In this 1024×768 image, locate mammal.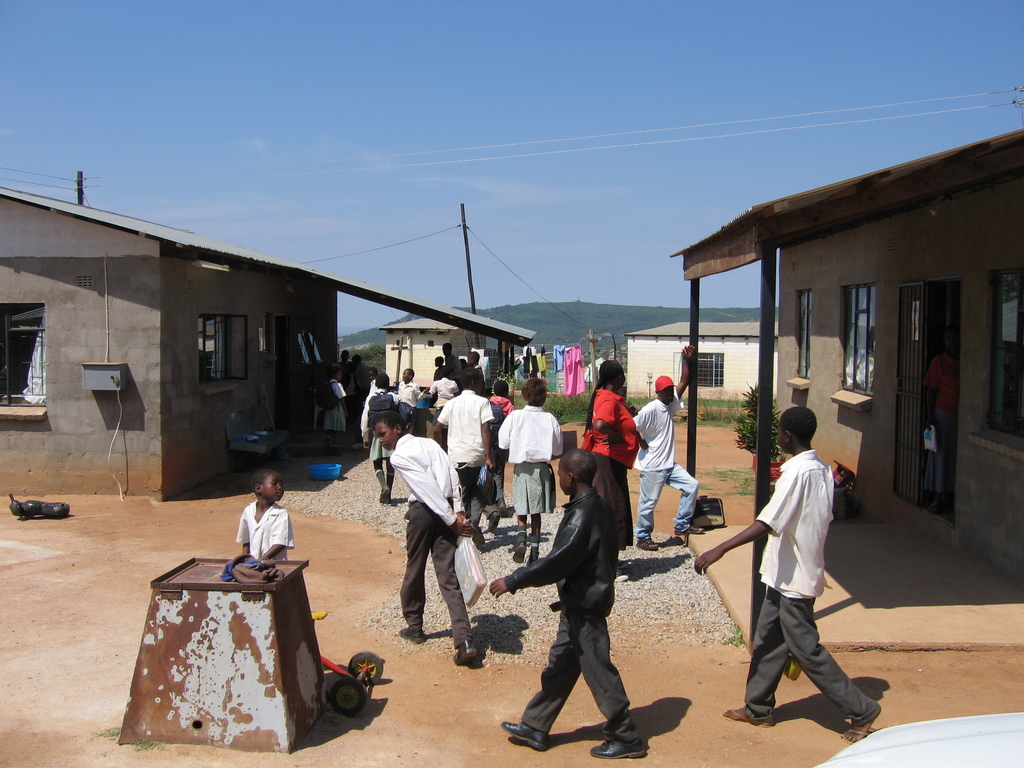
Bounding box: (488,380,515,461).
